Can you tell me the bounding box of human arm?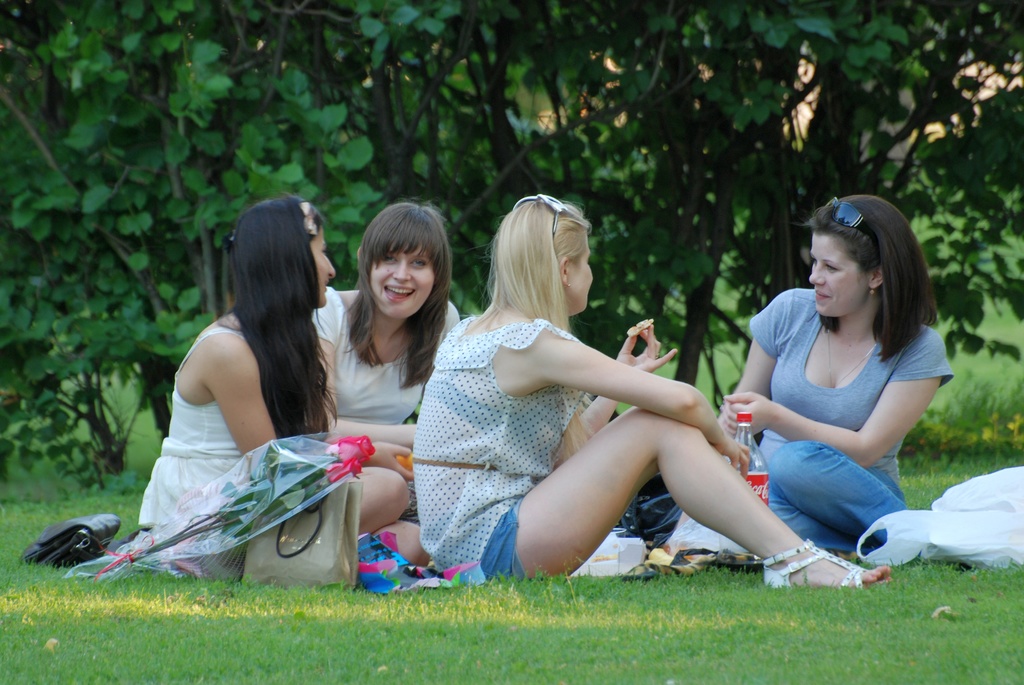
x1=723 y1=286 x2=785 y2=426.
